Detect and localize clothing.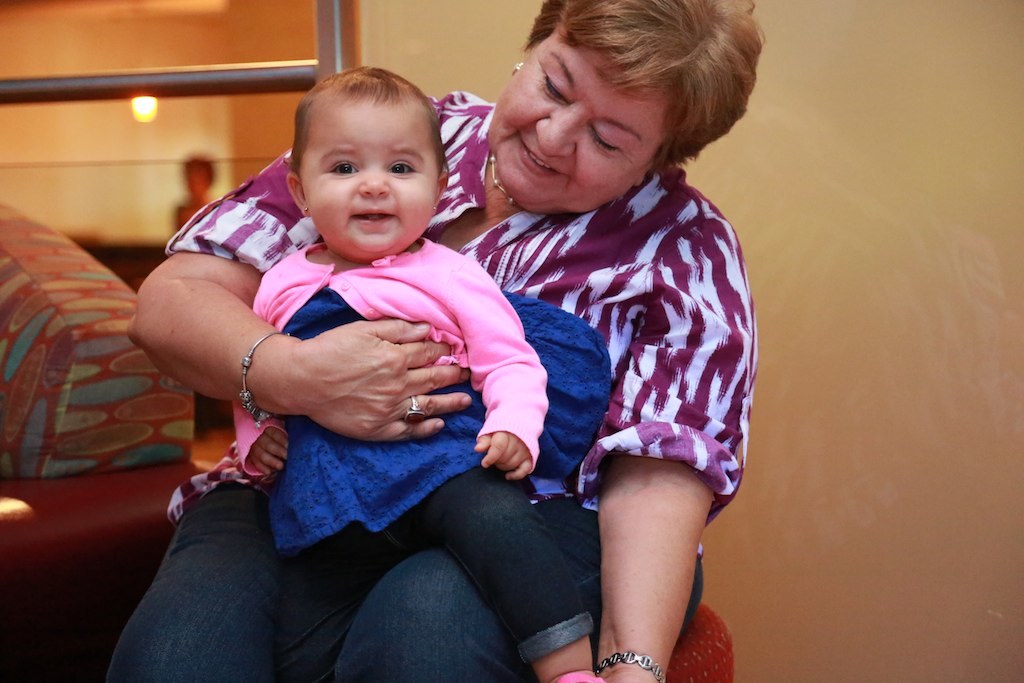
Localized at [231,240,607,682].
